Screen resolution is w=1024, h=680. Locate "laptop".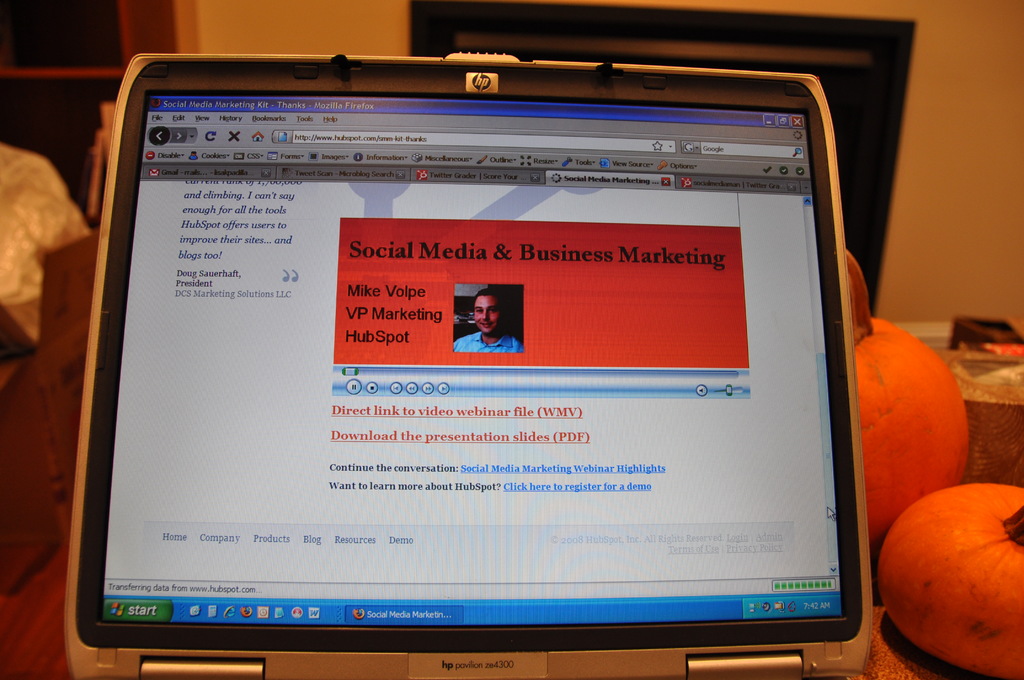
select_region(26, 58, 897, 679).
